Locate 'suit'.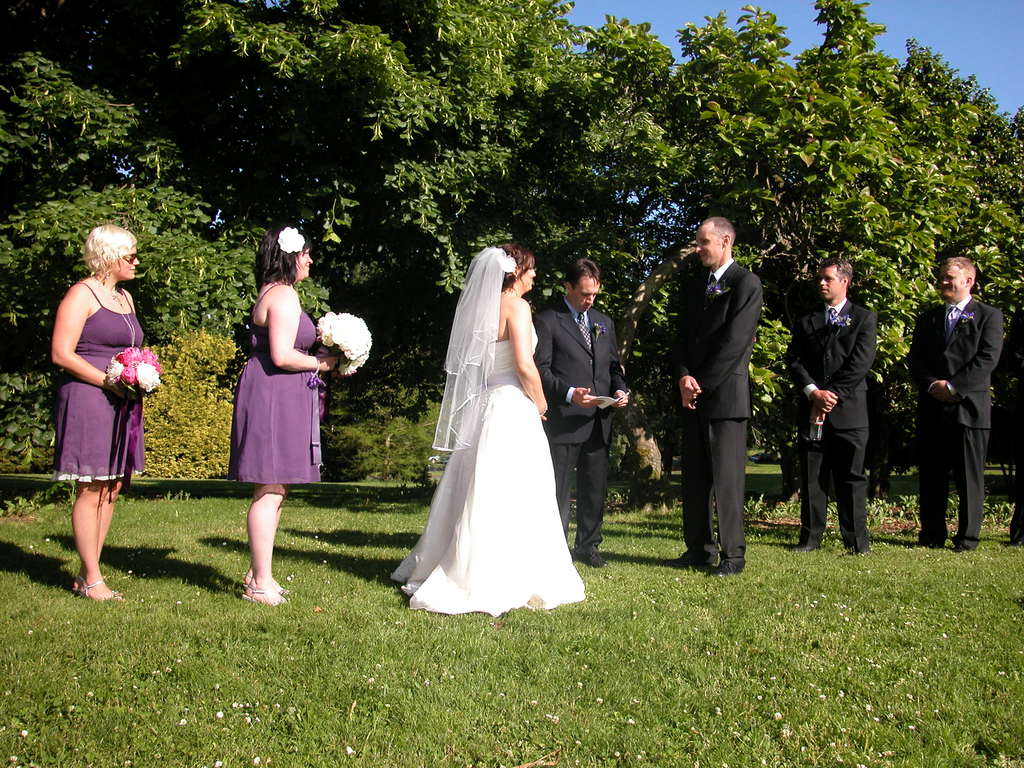
Bounding box: (782,296,870,548).
